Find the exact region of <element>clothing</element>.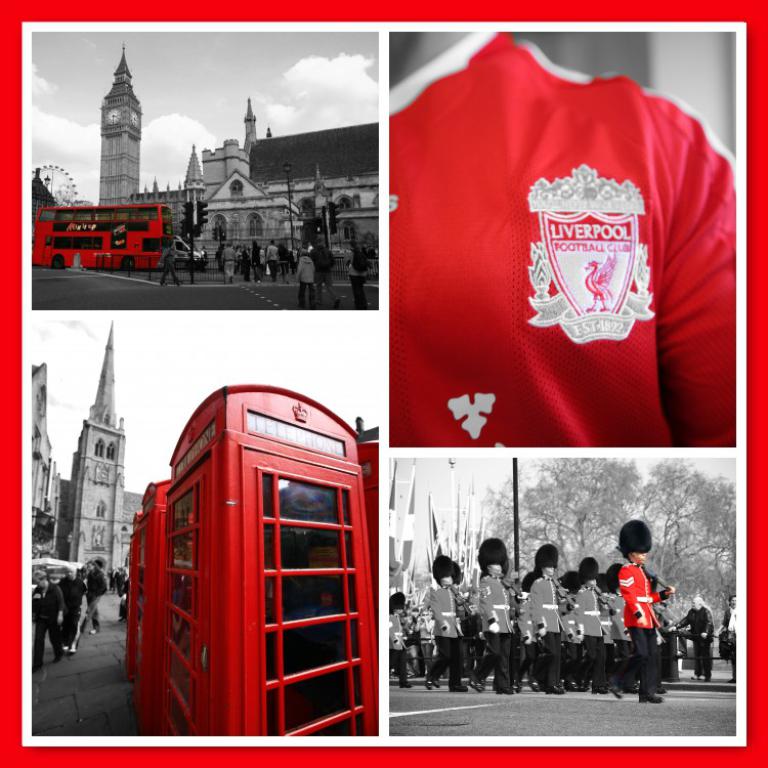
Exact region: [left=724, top=604, right=734, bottom=655].
